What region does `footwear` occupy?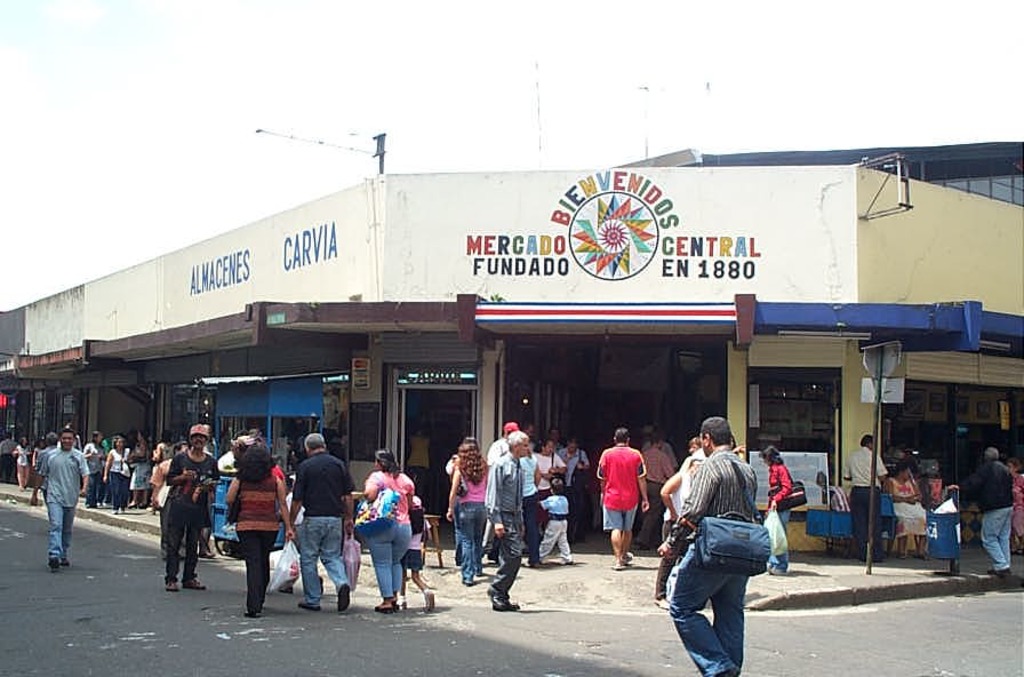
bbox(374, 608, 394, 612).
